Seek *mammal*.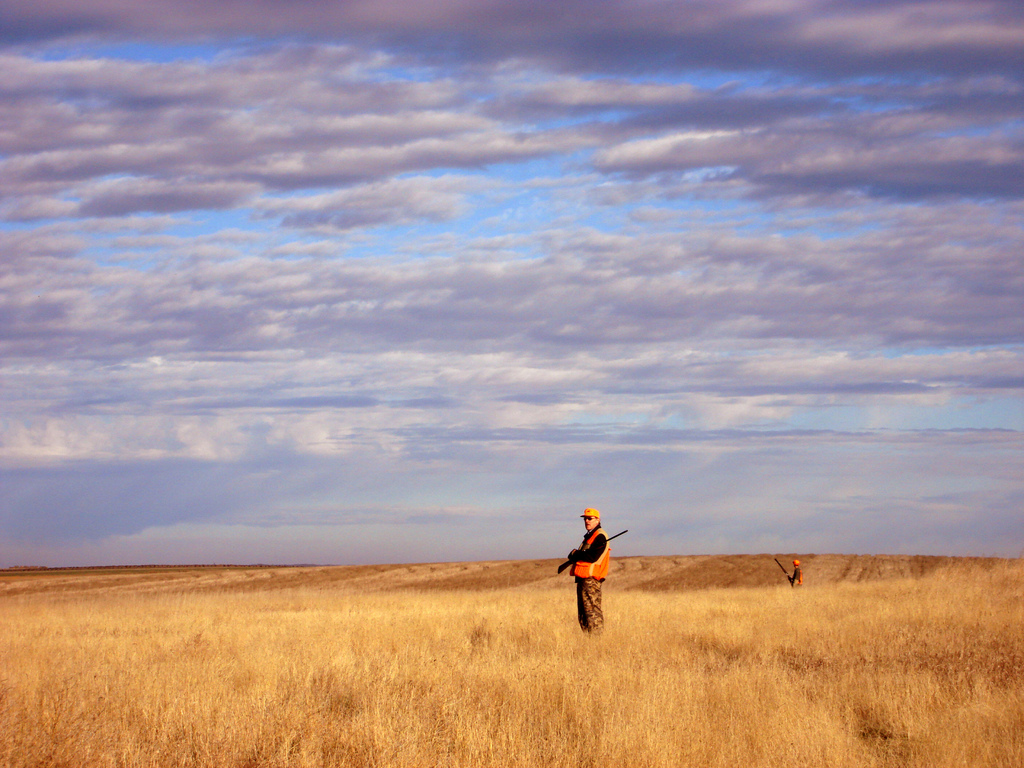
box(553, 520, 620, 626).
